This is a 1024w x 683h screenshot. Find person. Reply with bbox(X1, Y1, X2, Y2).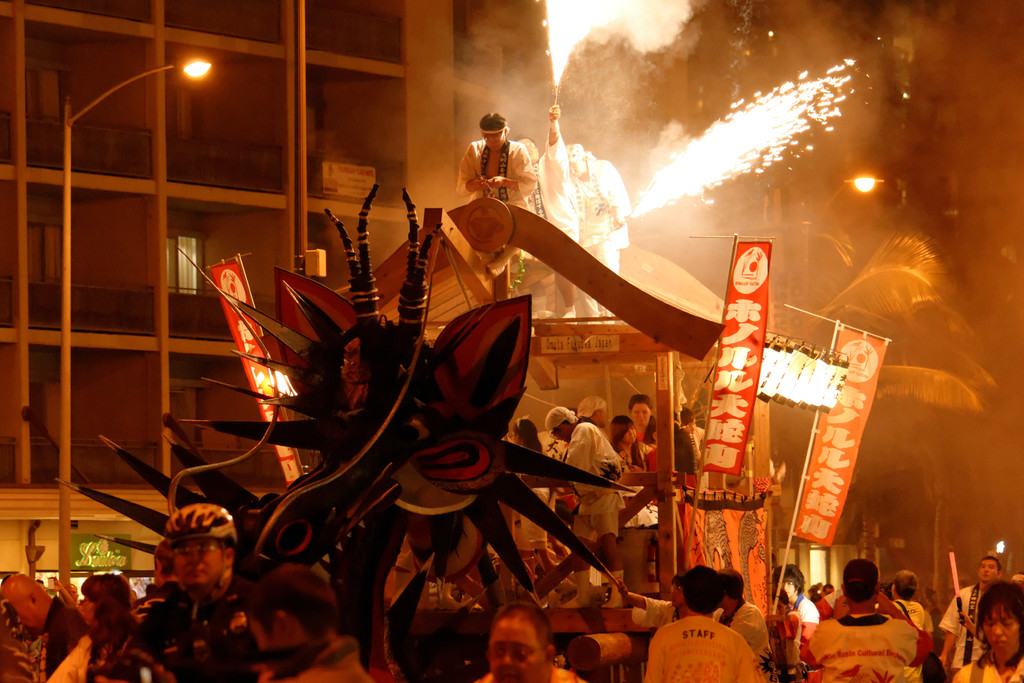
bbox(613, 422, 643, 525).
